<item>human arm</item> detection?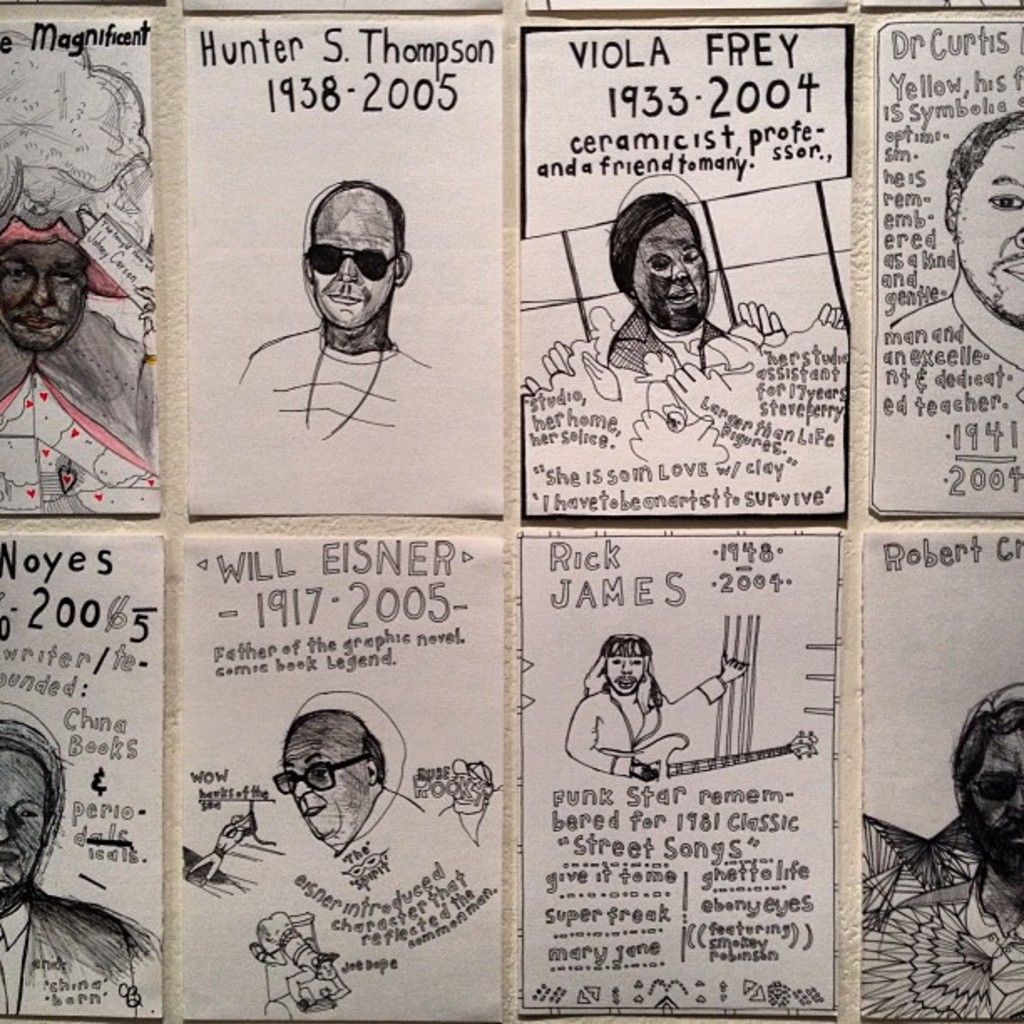
x1=557, y1=683, x2=668, y2=776
